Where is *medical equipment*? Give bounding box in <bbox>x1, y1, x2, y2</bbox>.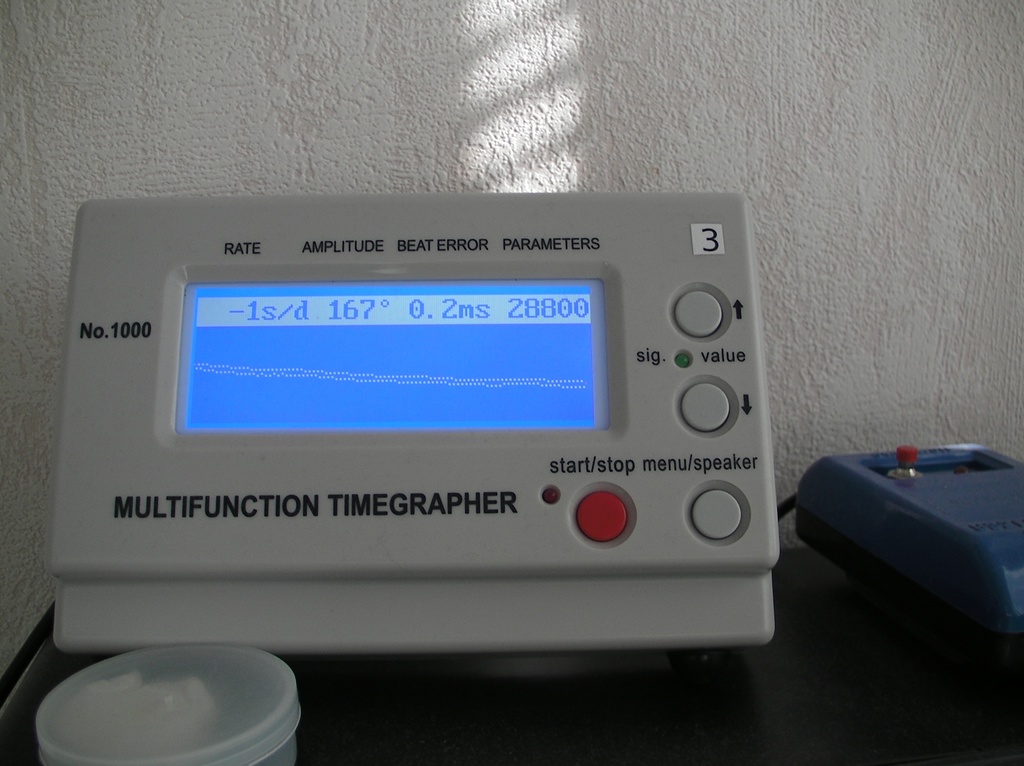
<bbox>778, 440, 1023, 655</bbox>.
